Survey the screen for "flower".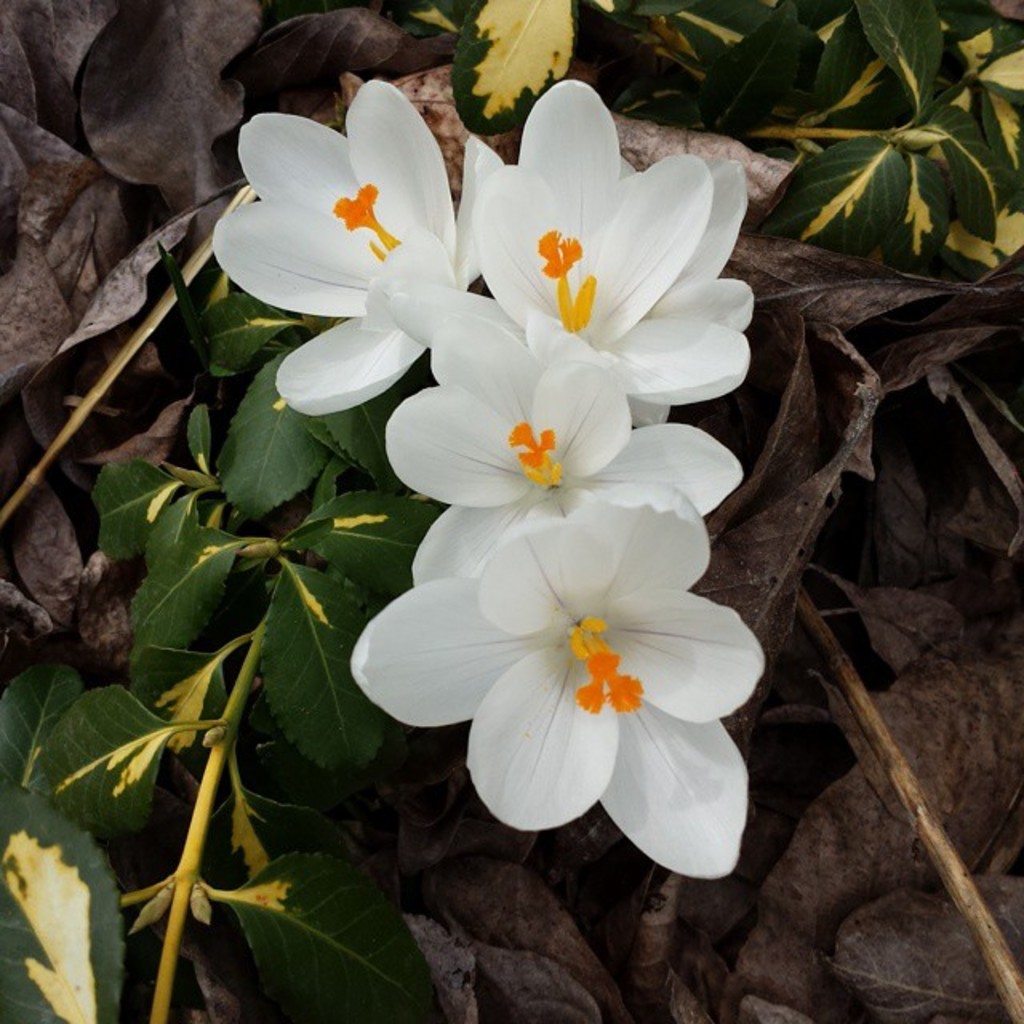
Survey found: x1=381 y1=315 x2=747 y2=581.
